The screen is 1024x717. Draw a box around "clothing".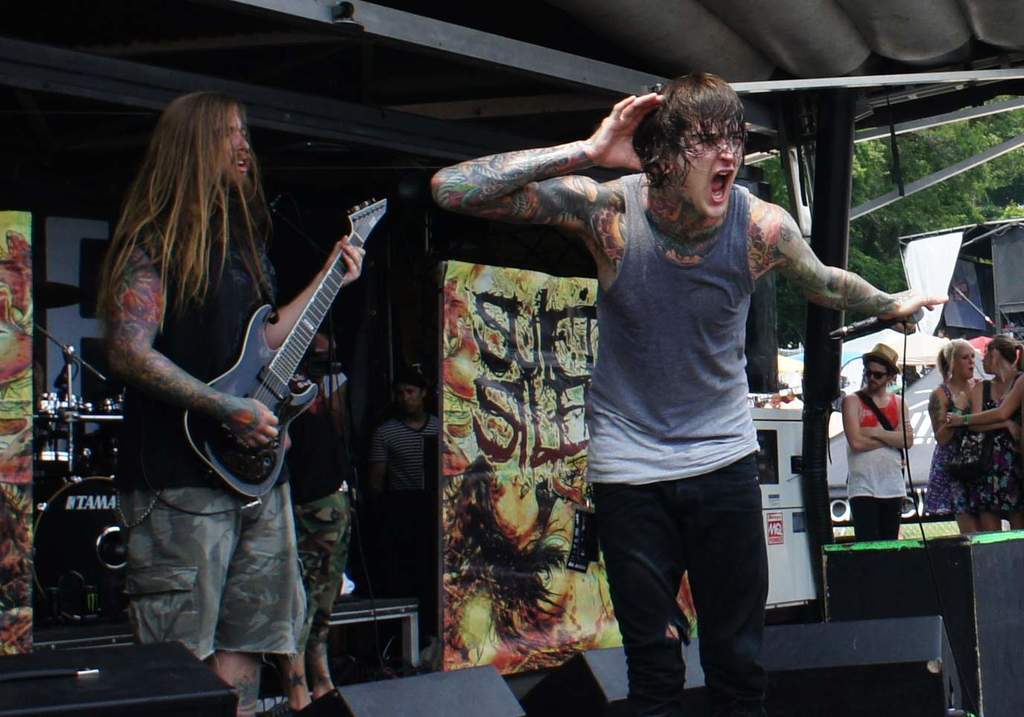
Rect(116, 226, 304, 657).
